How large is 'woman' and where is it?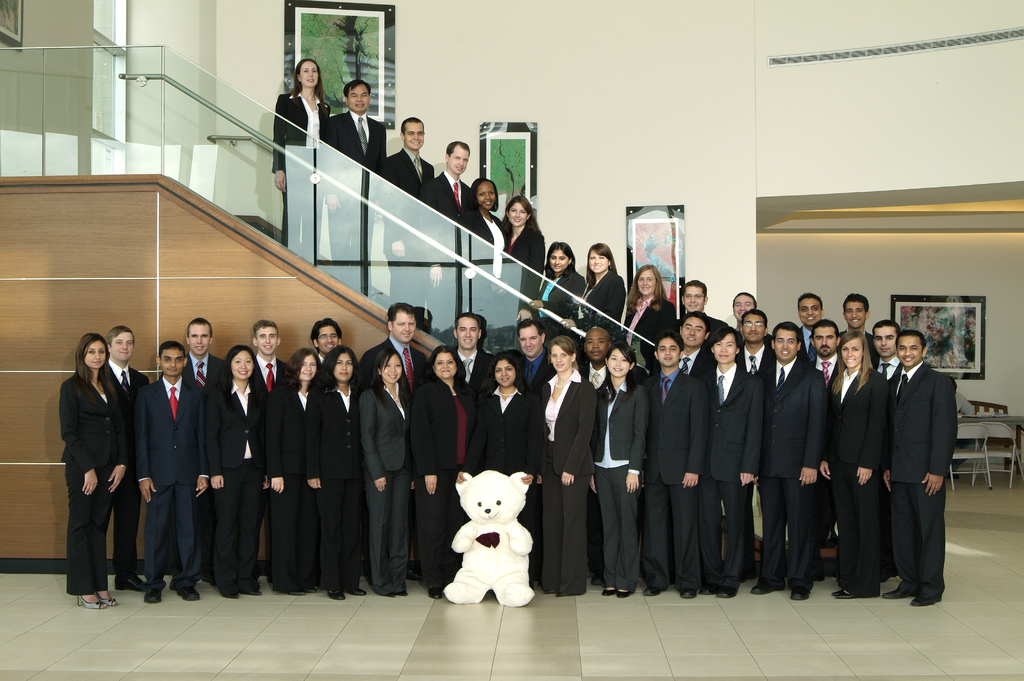
Bounding box: locate(467, 352, 540, 486).
